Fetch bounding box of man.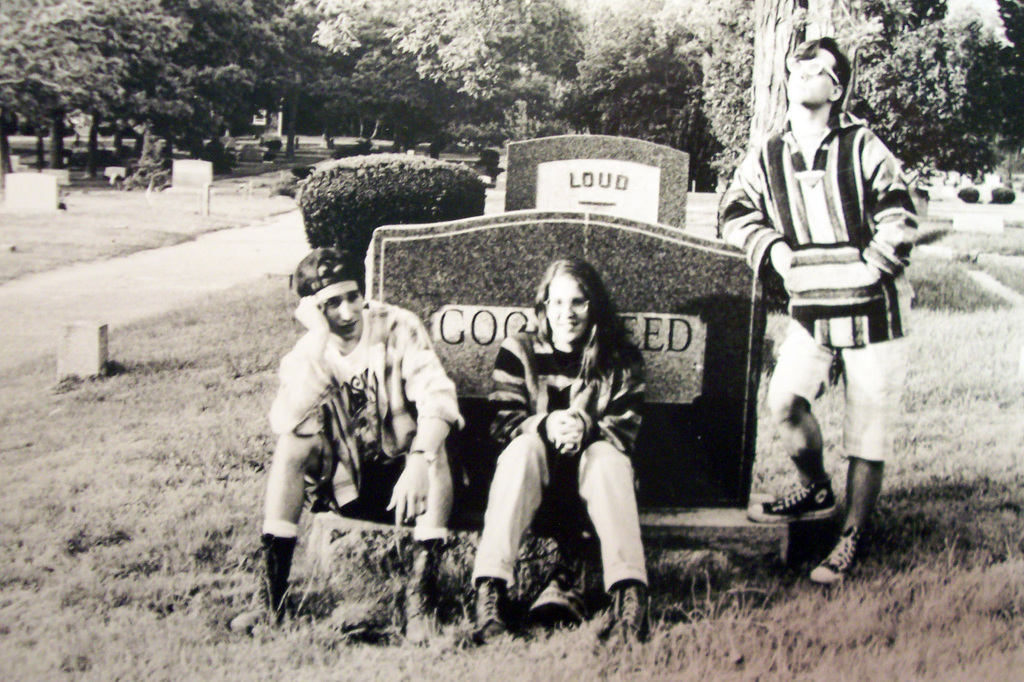
Bbox: (272,249,479,609).
